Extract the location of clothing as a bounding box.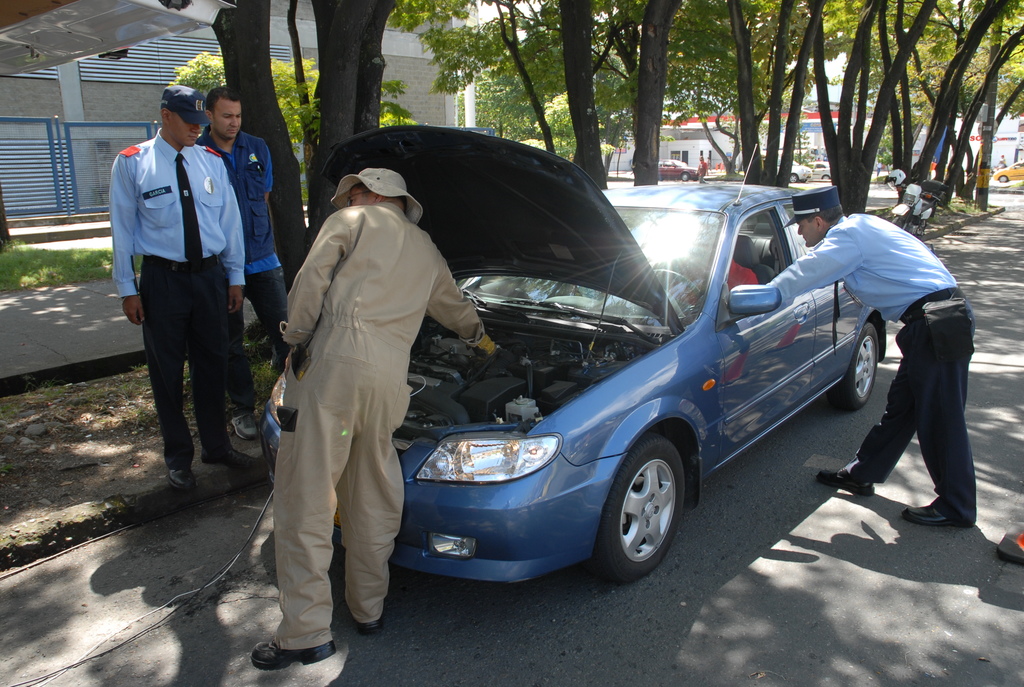
760:214:984:521.
